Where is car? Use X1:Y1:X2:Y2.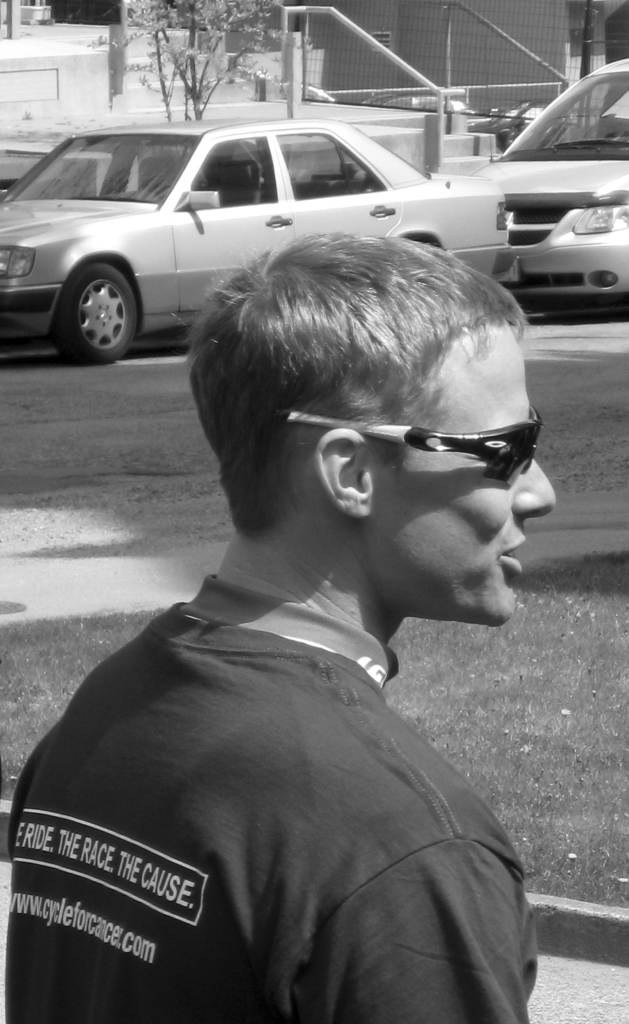
0:119:525:340.
